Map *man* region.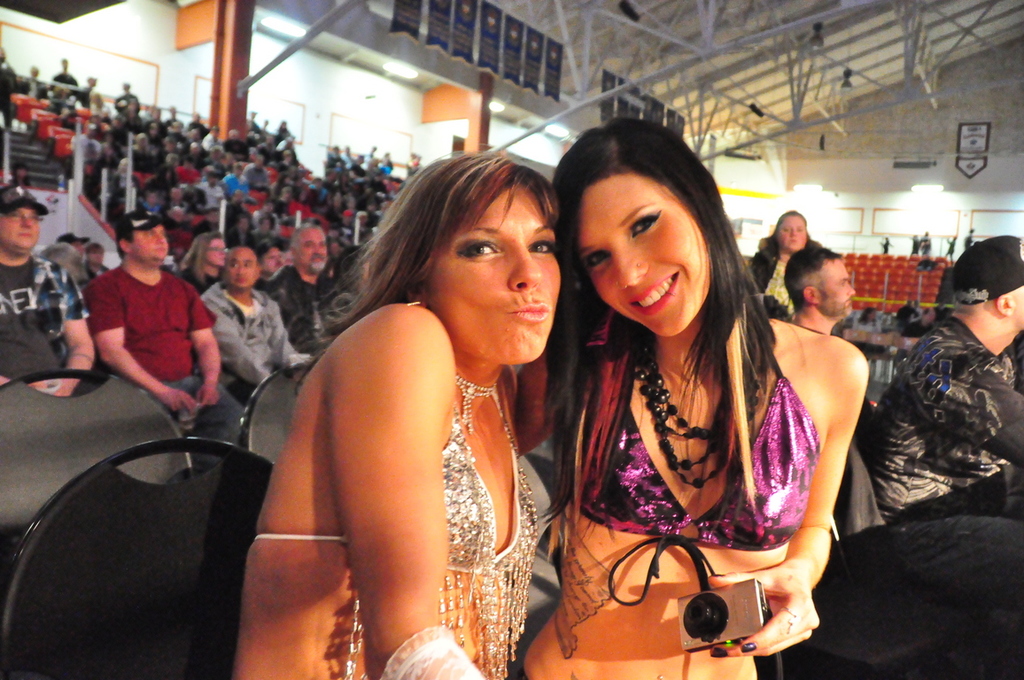
Mapped to Rect(200, 126, 227, 154).
